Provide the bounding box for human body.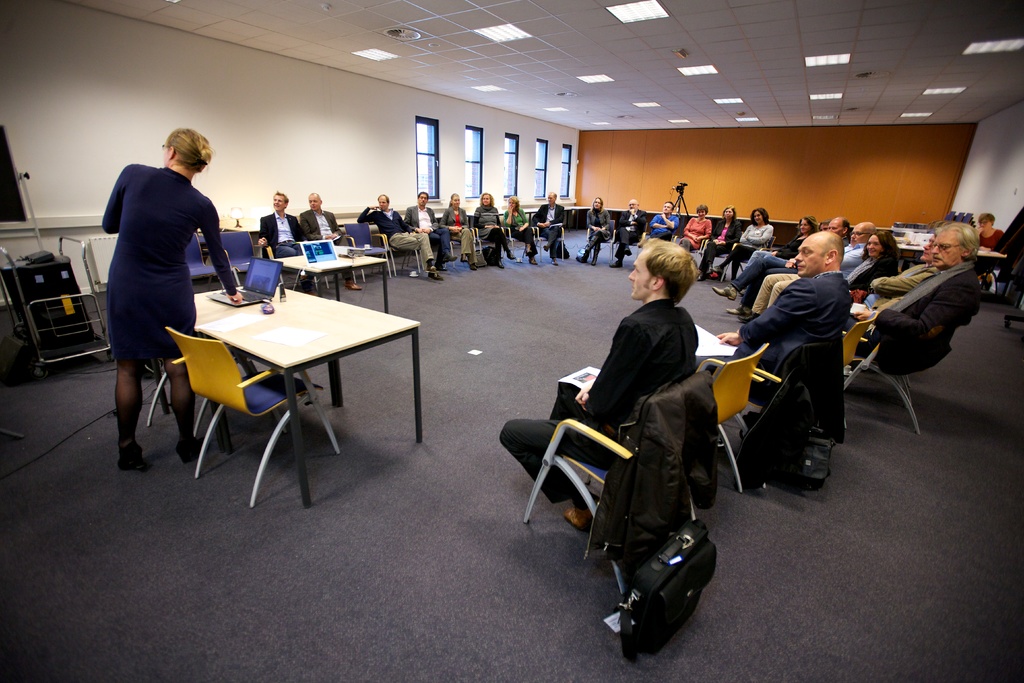
<box>471,202,518,268</box>.
